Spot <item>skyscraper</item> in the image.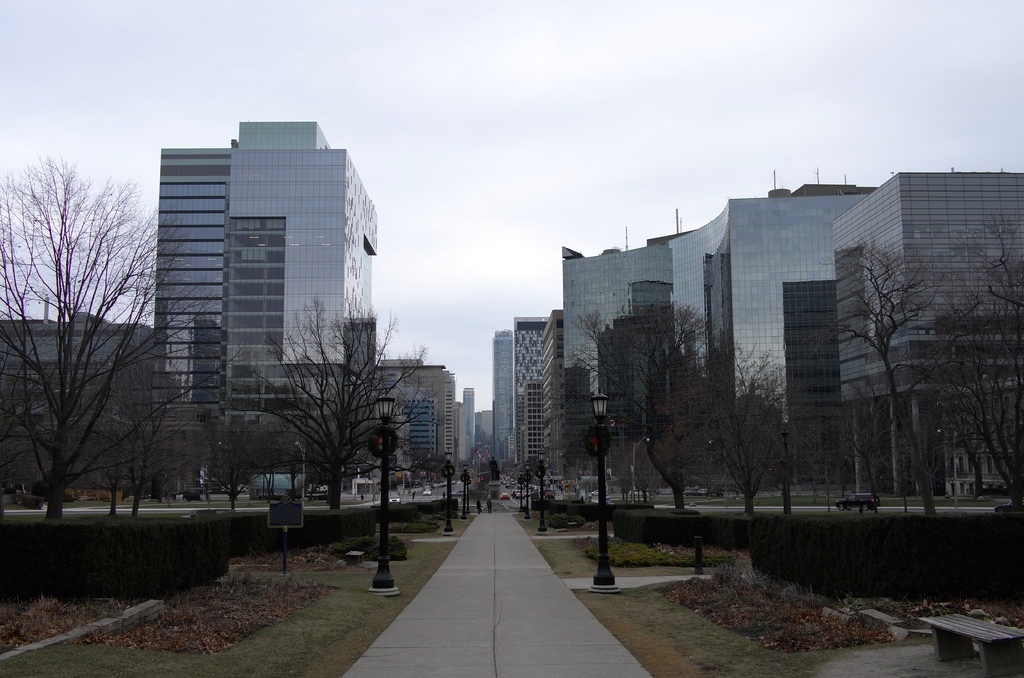
<item>skyscraper</item> found at region(571, 192, 867, 492).
